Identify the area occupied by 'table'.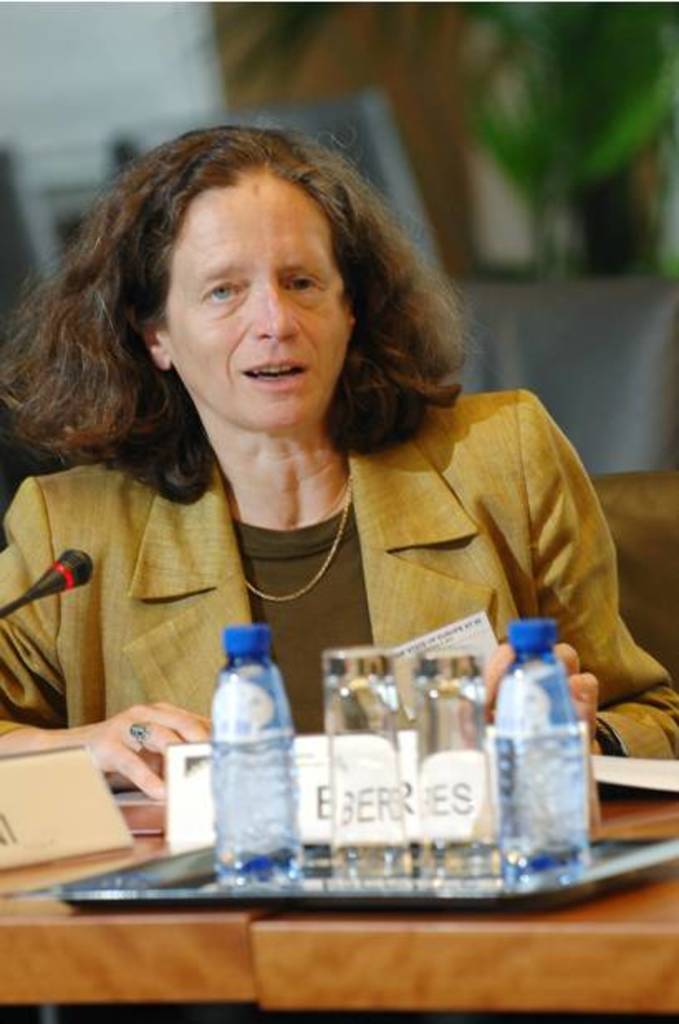
Area: (left=0, top=802, right=260, bottom=1022).
